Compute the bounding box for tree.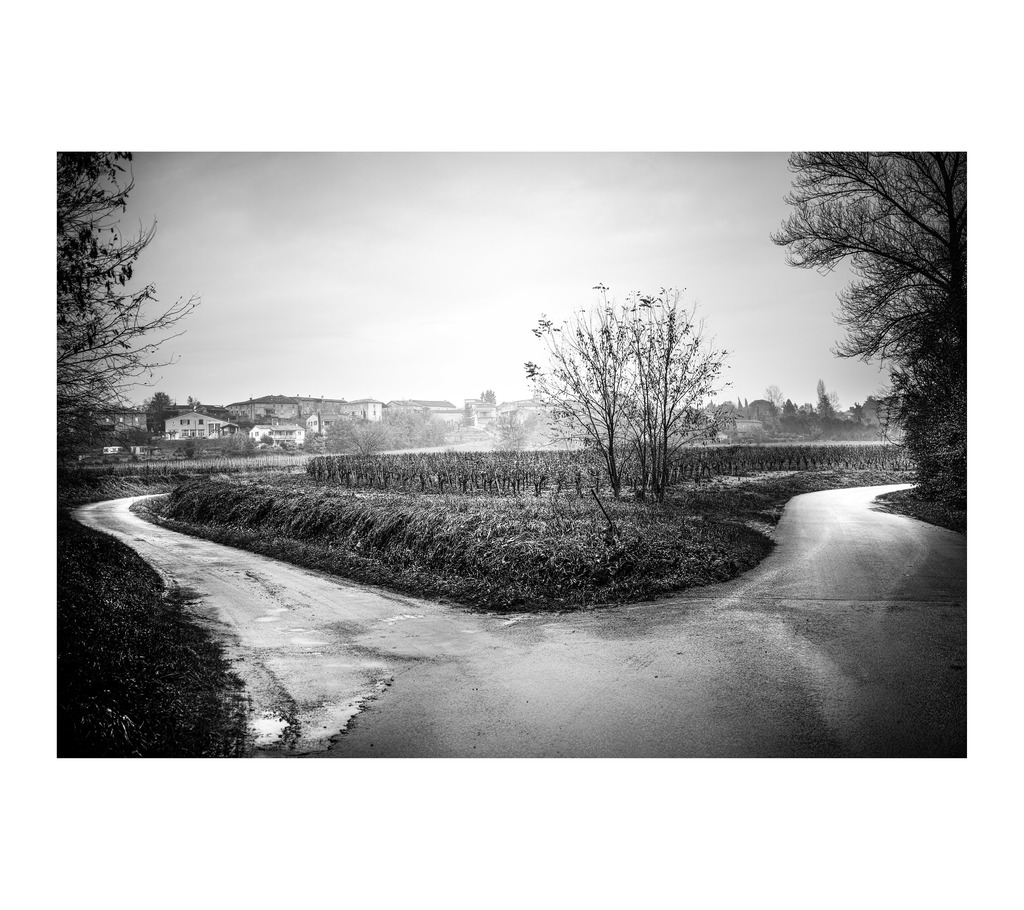
bbox(817, 379, 839, 422).
